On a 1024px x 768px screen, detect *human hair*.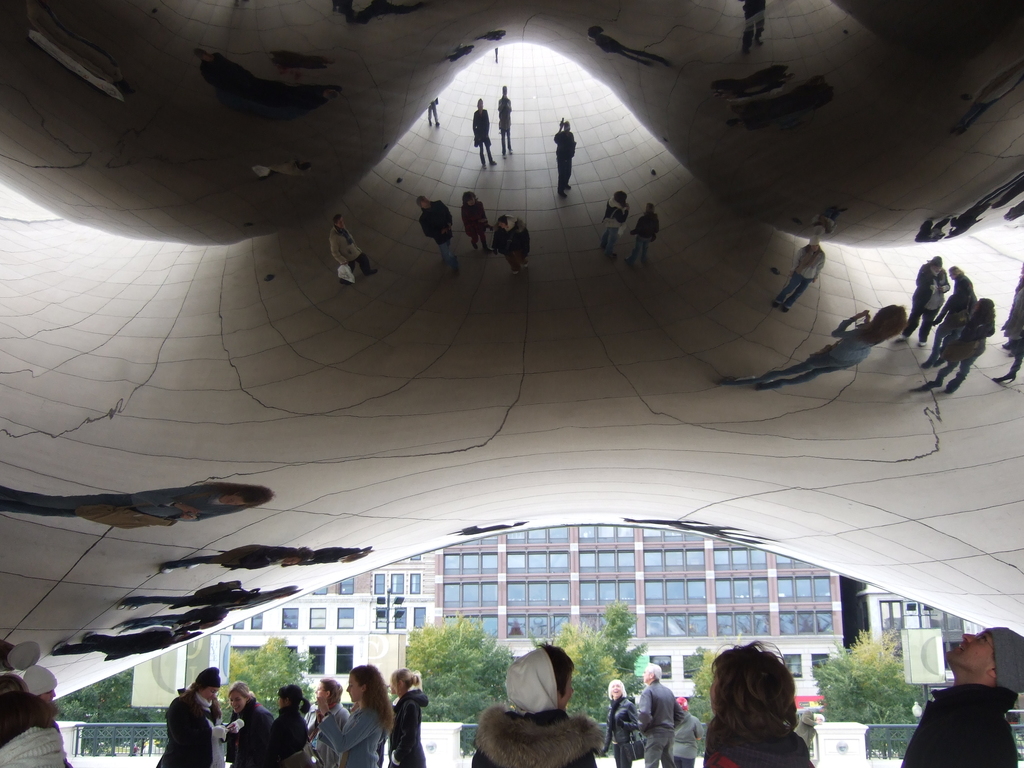
[x1=0, y1=672, x2=27, y2=691].
